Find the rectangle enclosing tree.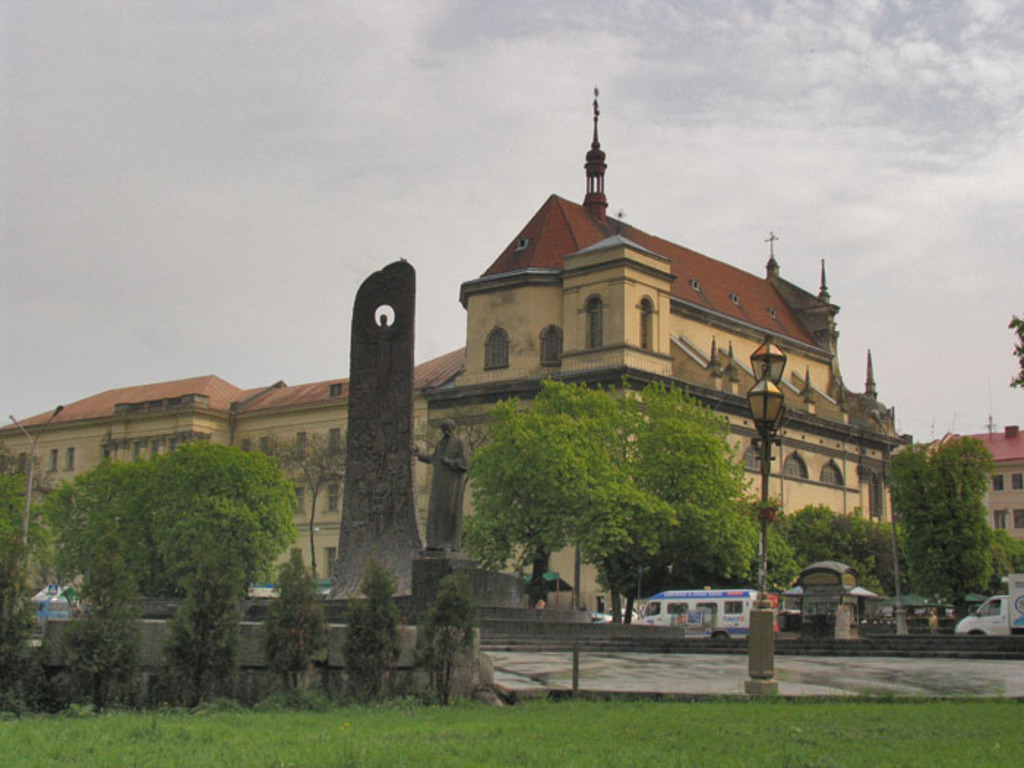
select_region(778, 499, 886, 587).
